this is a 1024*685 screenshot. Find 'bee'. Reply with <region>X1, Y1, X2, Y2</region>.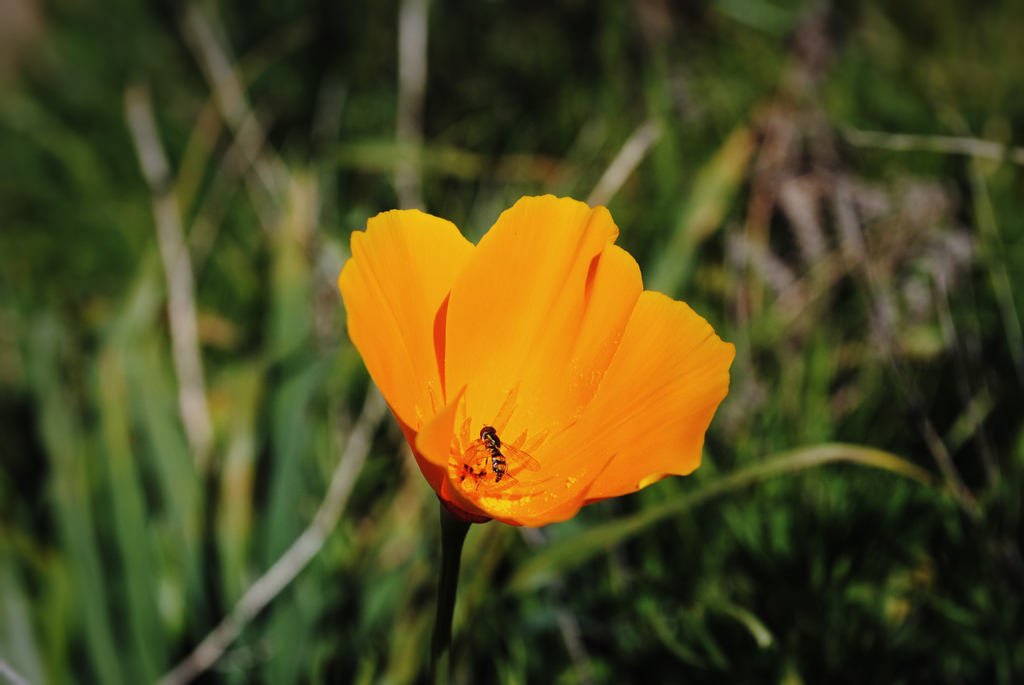
<region>470, 419, 545, 484</region>.
